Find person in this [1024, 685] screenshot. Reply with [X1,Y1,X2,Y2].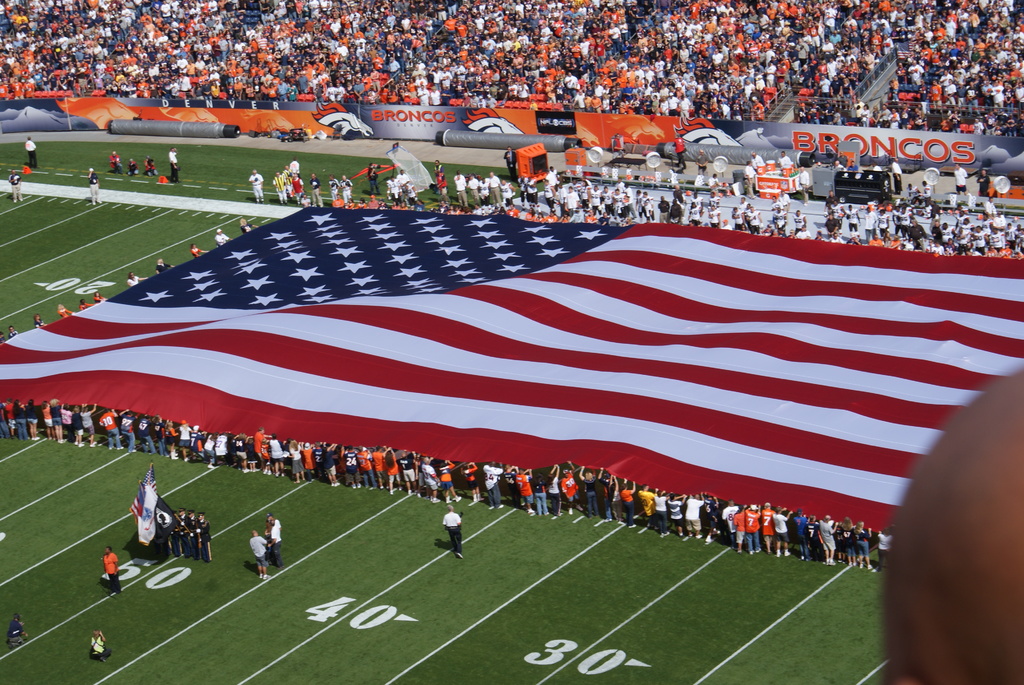
[444,502,463,560].
